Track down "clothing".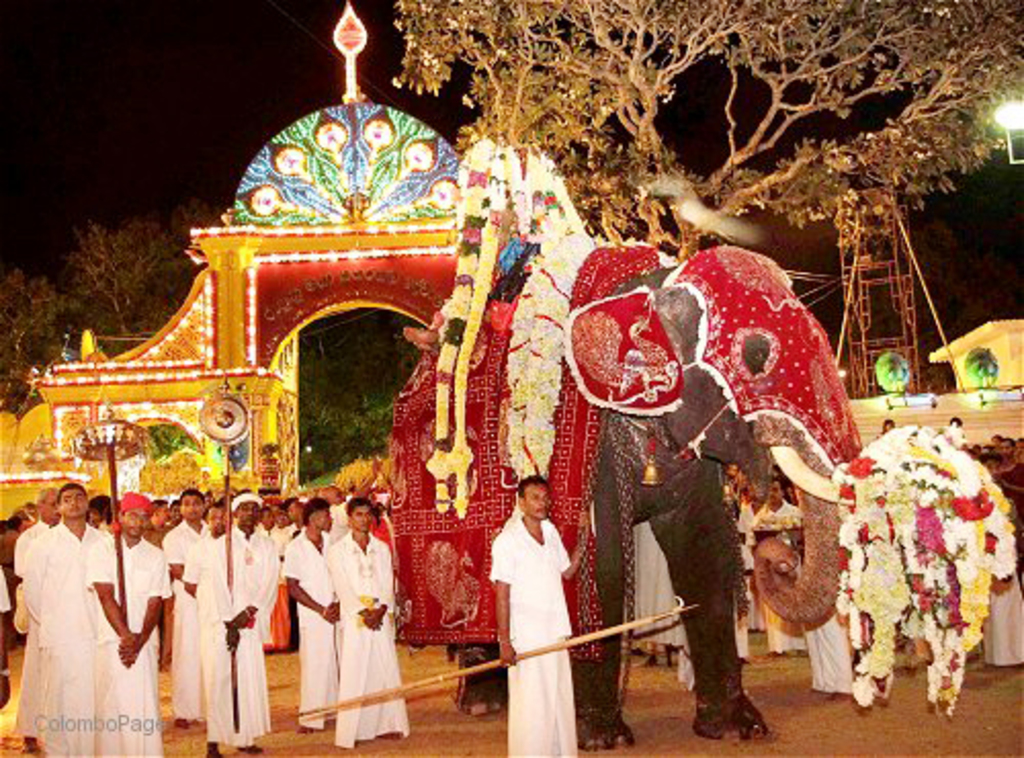
Tracked to 319/529/418/742.
